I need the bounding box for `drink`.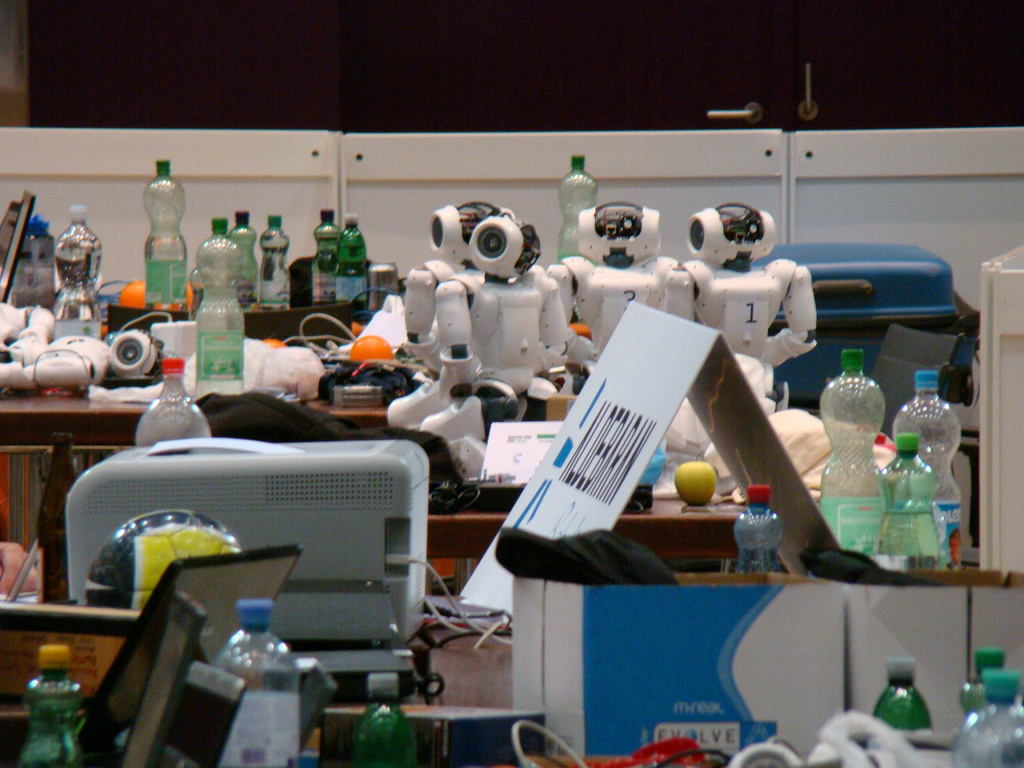
Here it is: select_region(58, 209, 111, 345).
